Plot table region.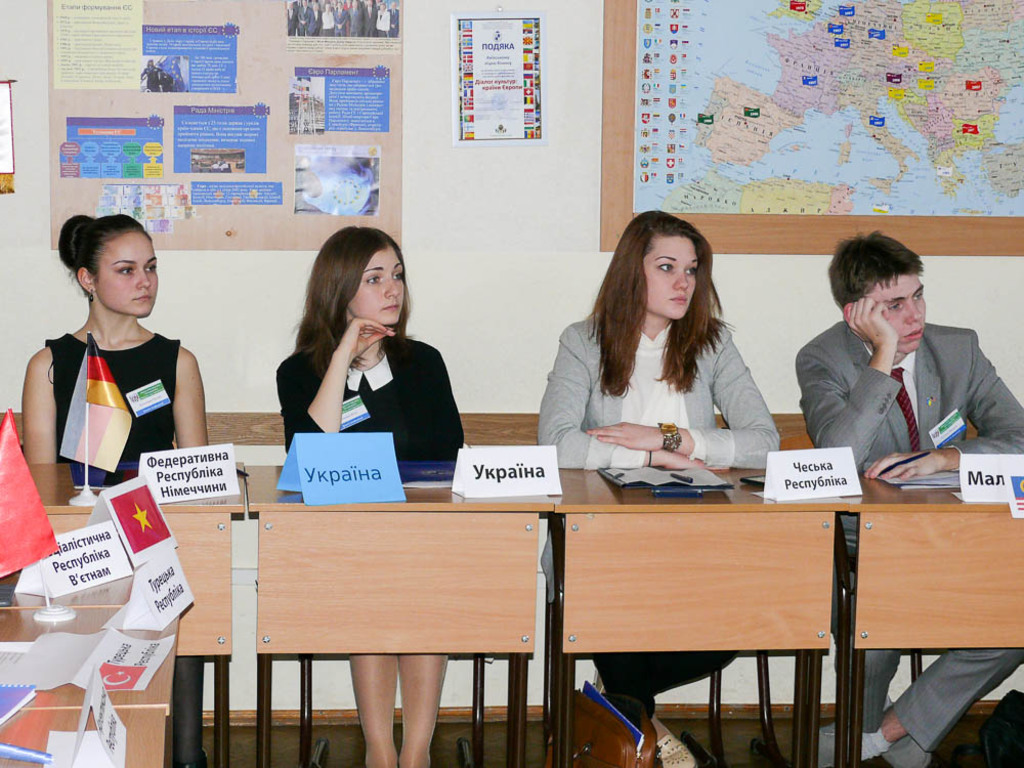
Plotted at bbox=[28, 451, 246, 767].
